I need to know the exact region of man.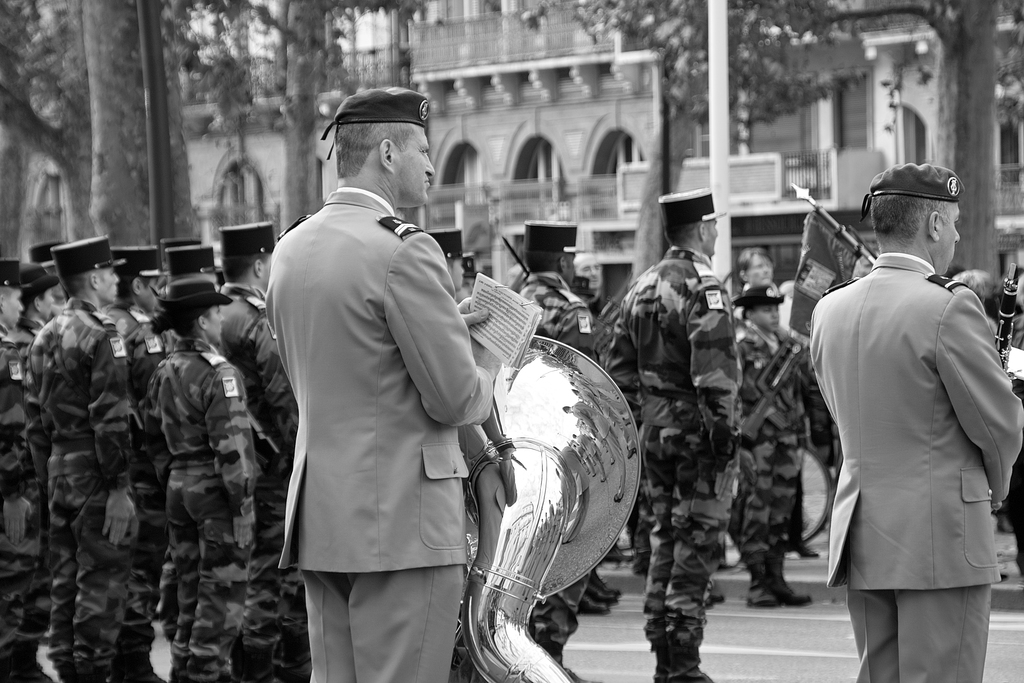
Region: l=271, t=92, r=501, b=682.
